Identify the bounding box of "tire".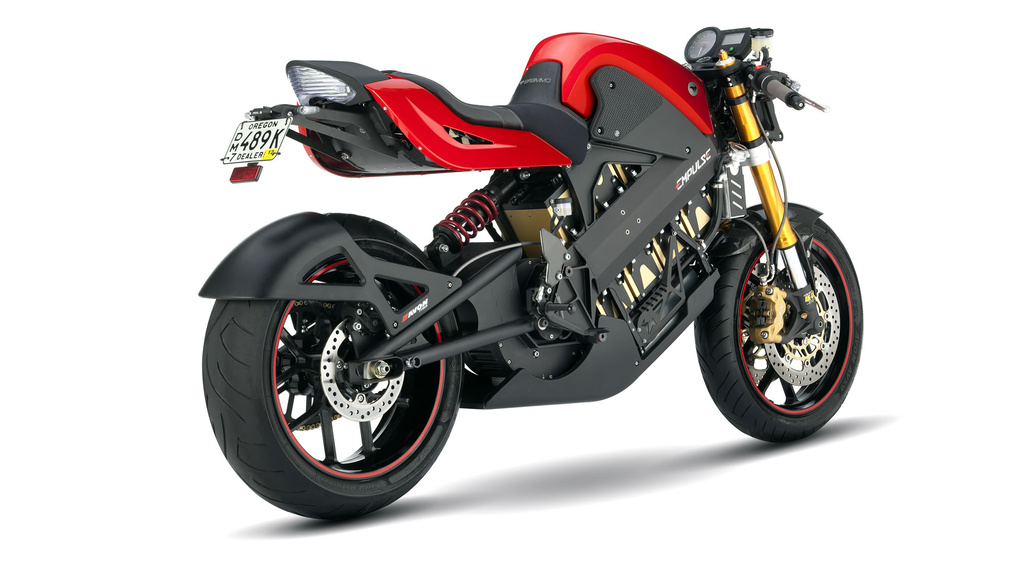
<region>693, 220, 863, 442</region>.
